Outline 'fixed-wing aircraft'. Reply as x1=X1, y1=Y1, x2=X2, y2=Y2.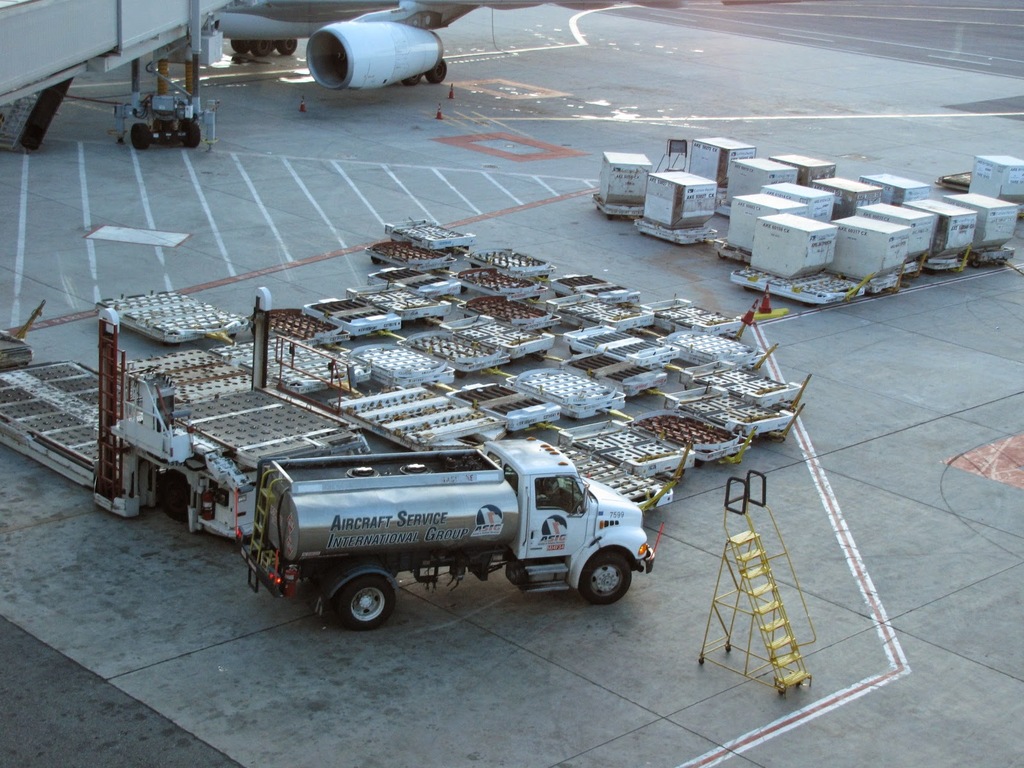
x1=0, y1=0, x2=810, y2=156.
